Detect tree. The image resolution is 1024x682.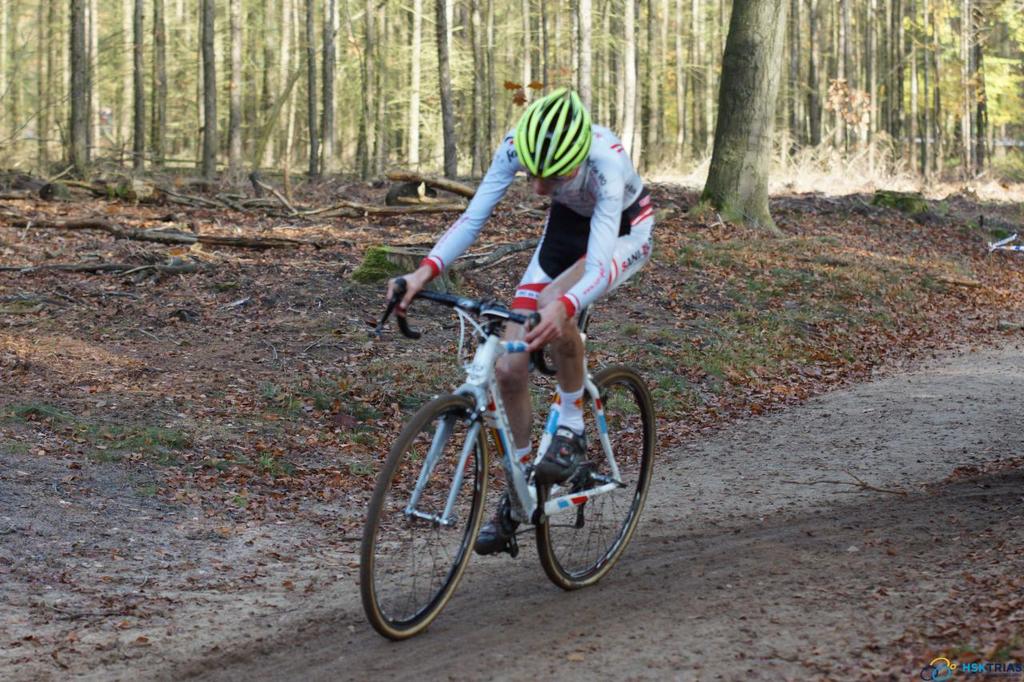
box(787, 3, 811, 146).
